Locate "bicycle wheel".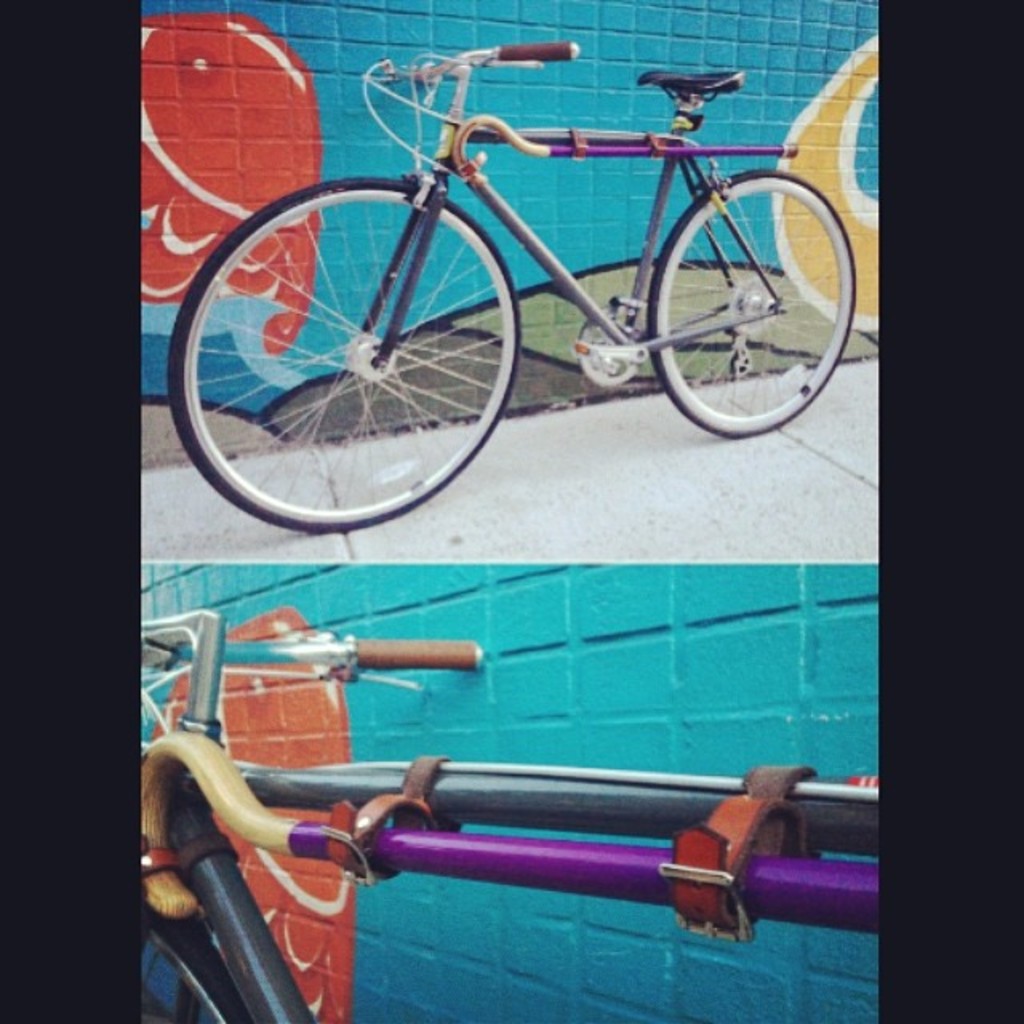
Bounding box: 136:899:248:1022.
